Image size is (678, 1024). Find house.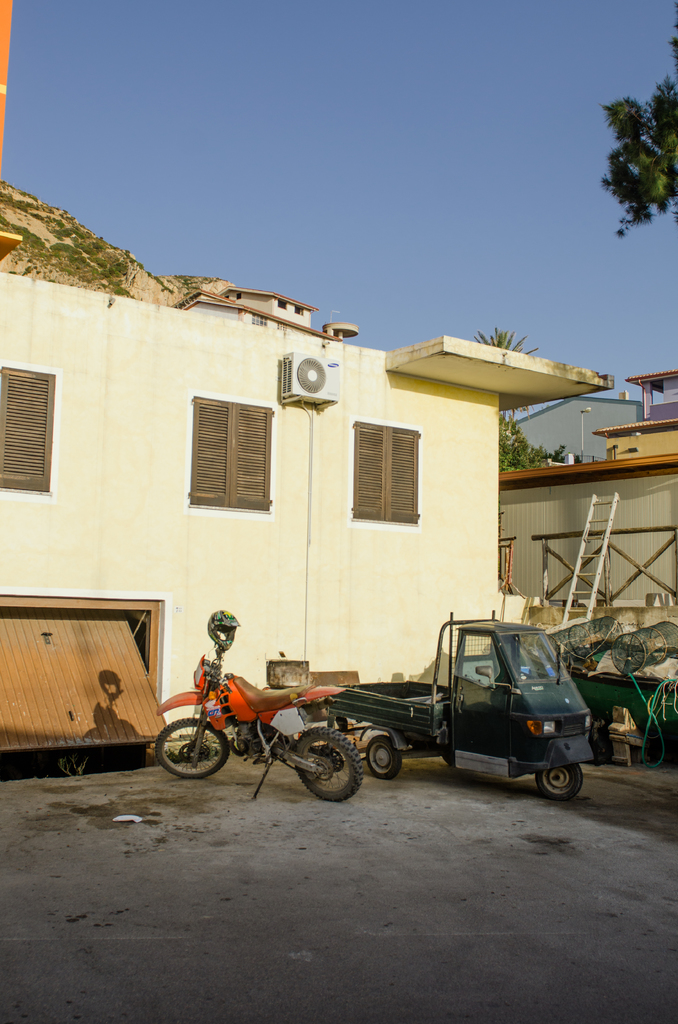
x1=0 y1=319 x2=611 y2=749.
